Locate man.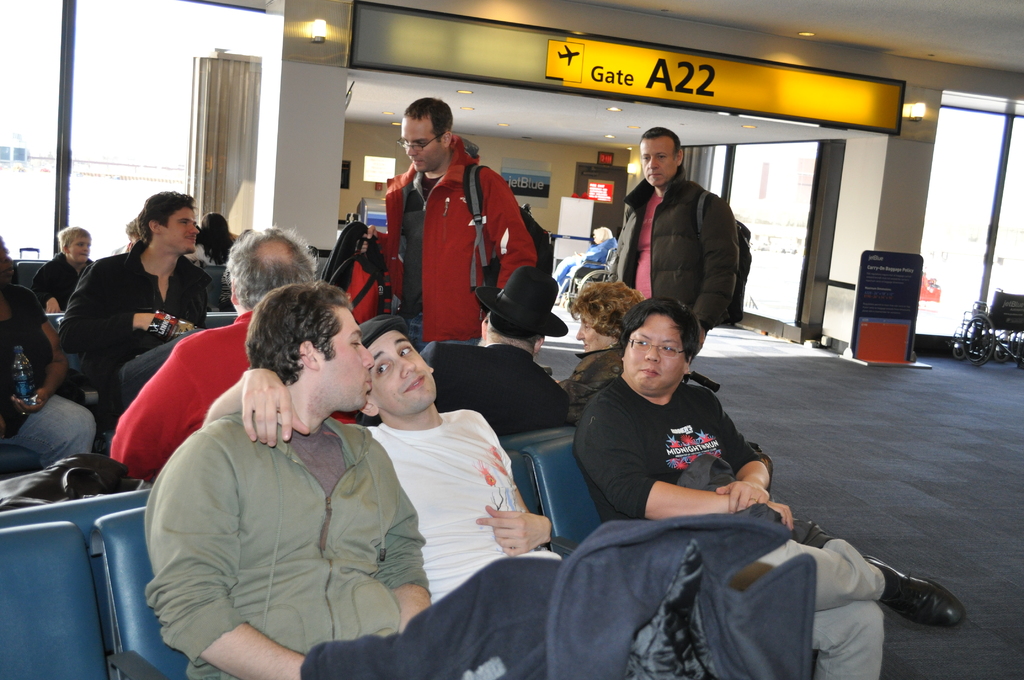
Bounding box: select_region(47, 230, 92, 325).
